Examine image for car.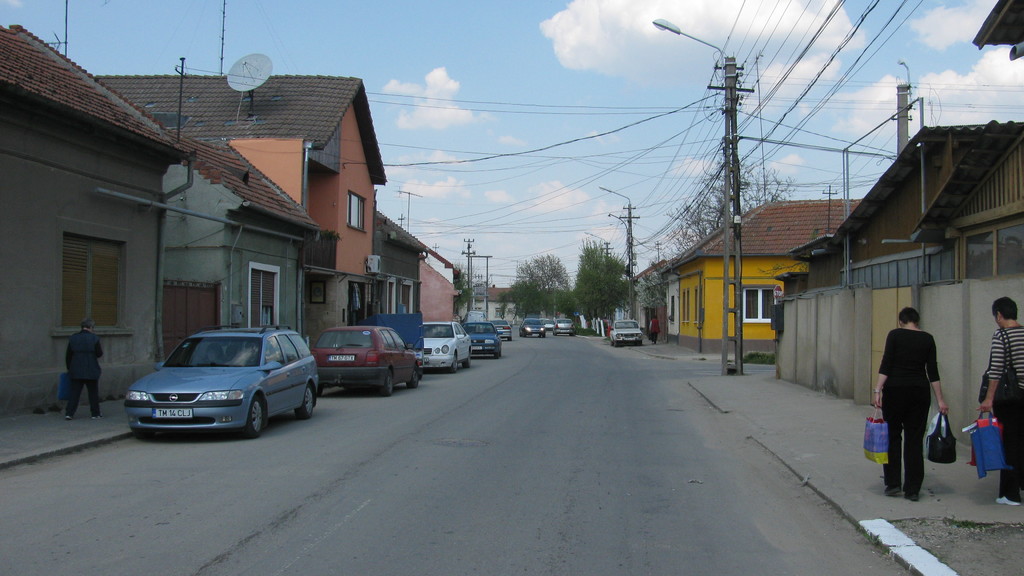
Examination result: <box>550,316,578,335</box>.
